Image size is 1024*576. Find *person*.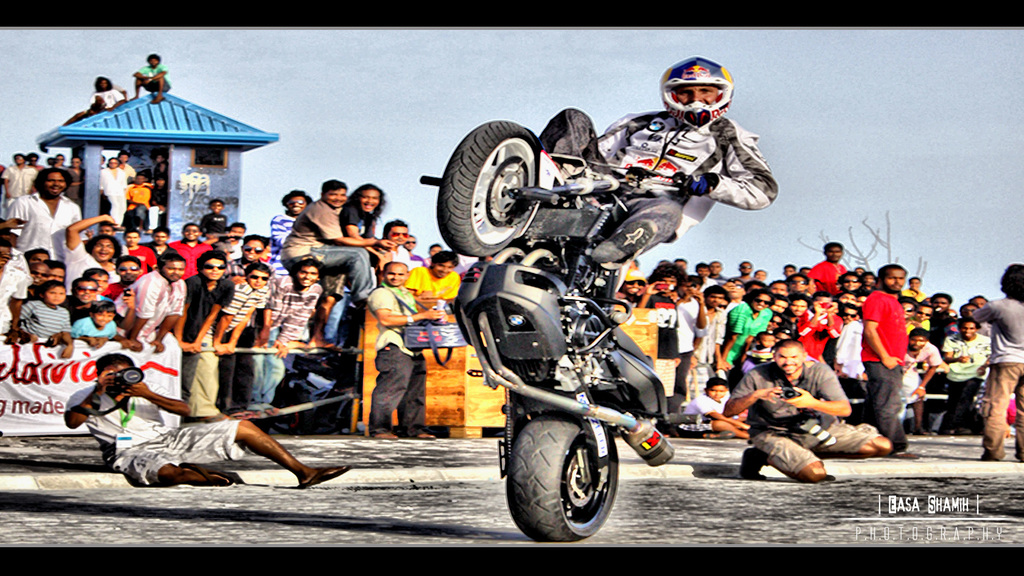
box=[722, 339, 893, 483].
